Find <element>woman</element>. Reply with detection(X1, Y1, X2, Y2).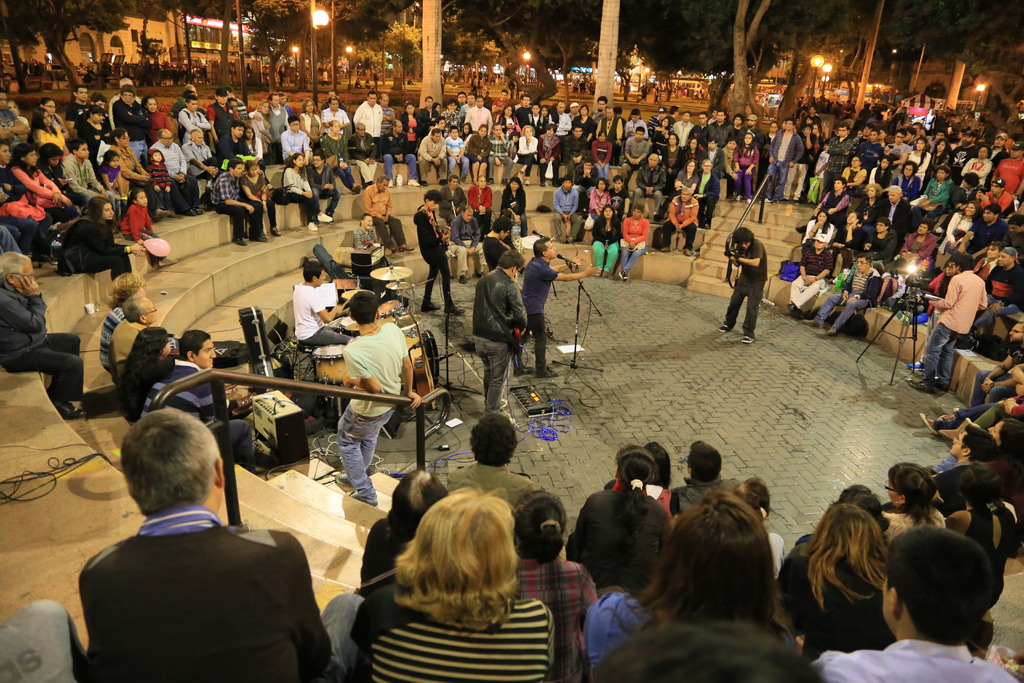
detection(881, 463, 943, 542).
